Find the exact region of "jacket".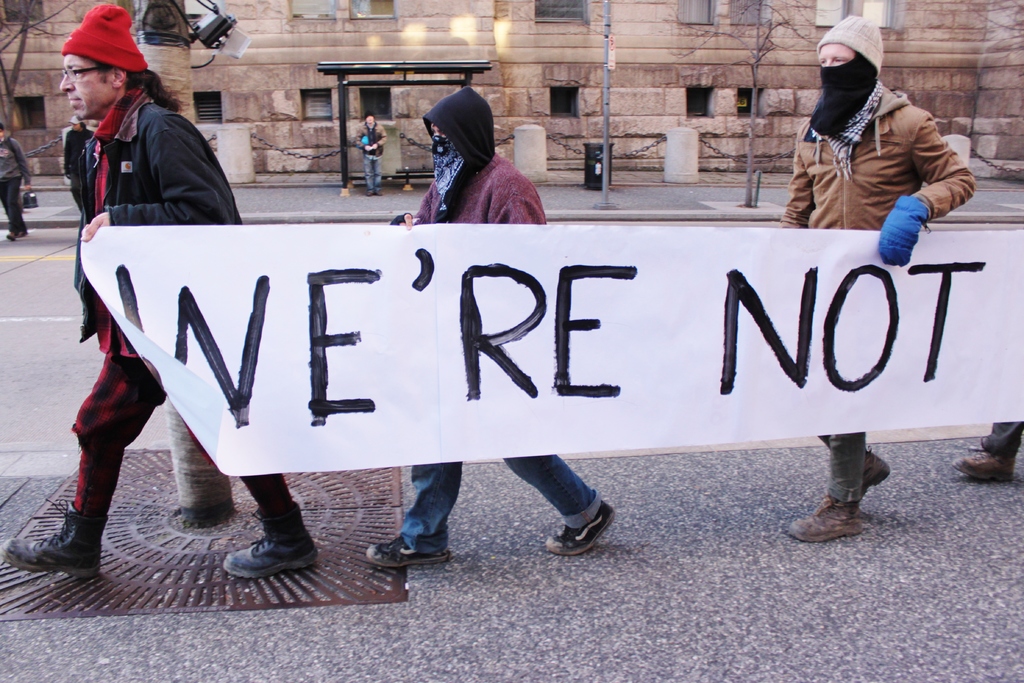
Exact region: region(0, 136, 29, 183).
